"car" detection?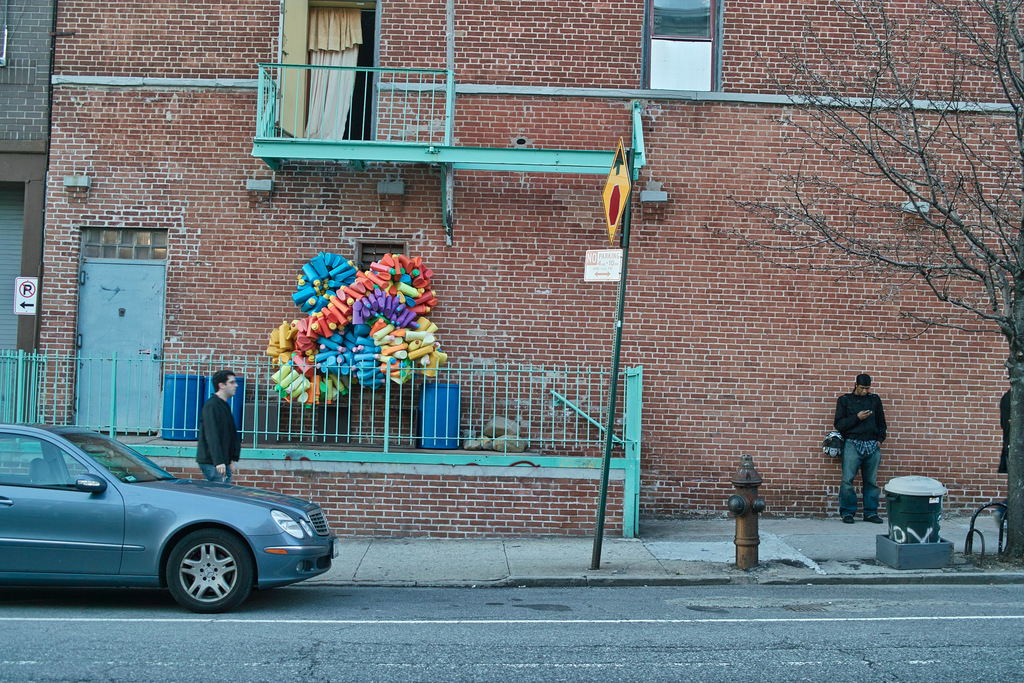
(left=1, top=431, right=341, bottom=620)
